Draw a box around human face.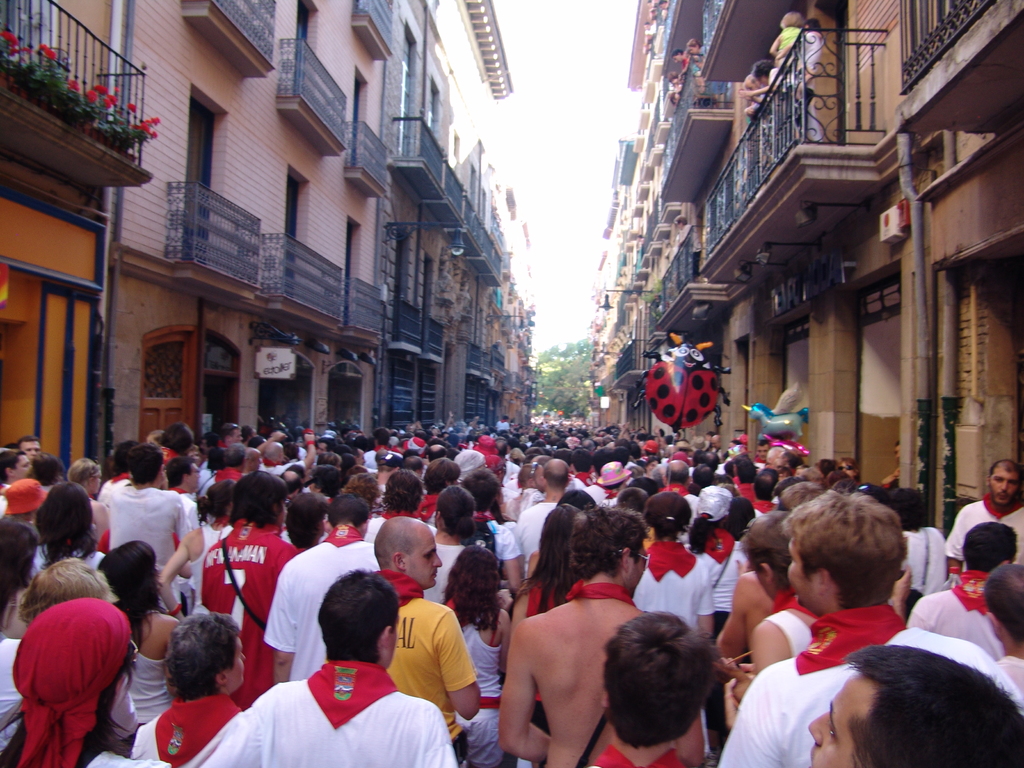
bbox=(991, 466, 1019, 507).
